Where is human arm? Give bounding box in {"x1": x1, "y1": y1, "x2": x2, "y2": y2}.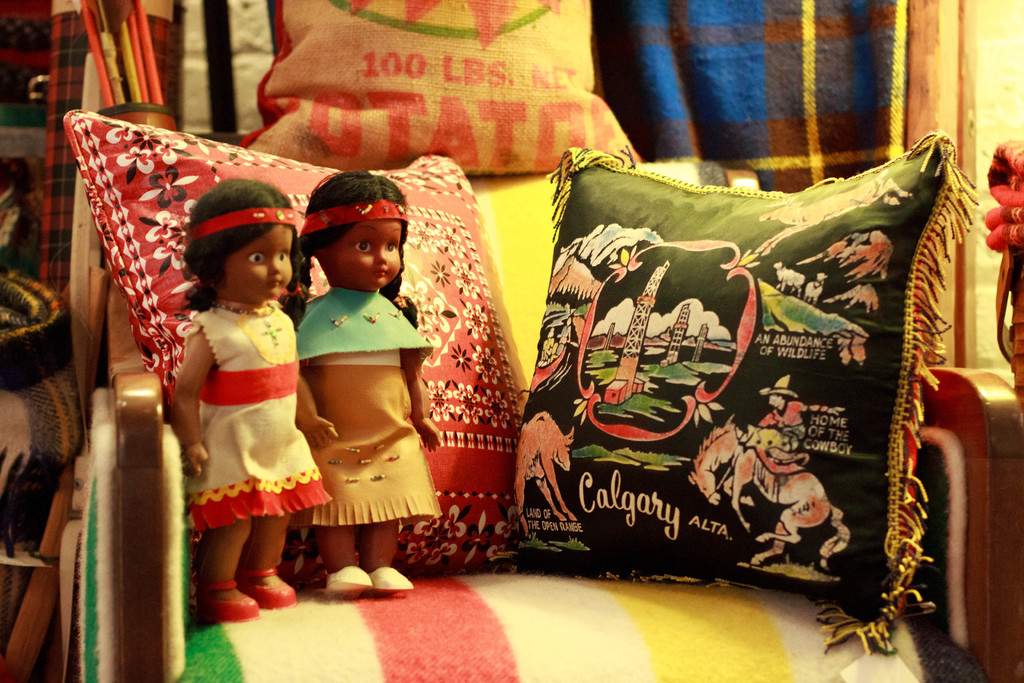
{"x1": 291, "y1": 334, "x2": 340, "y2": 456}.
